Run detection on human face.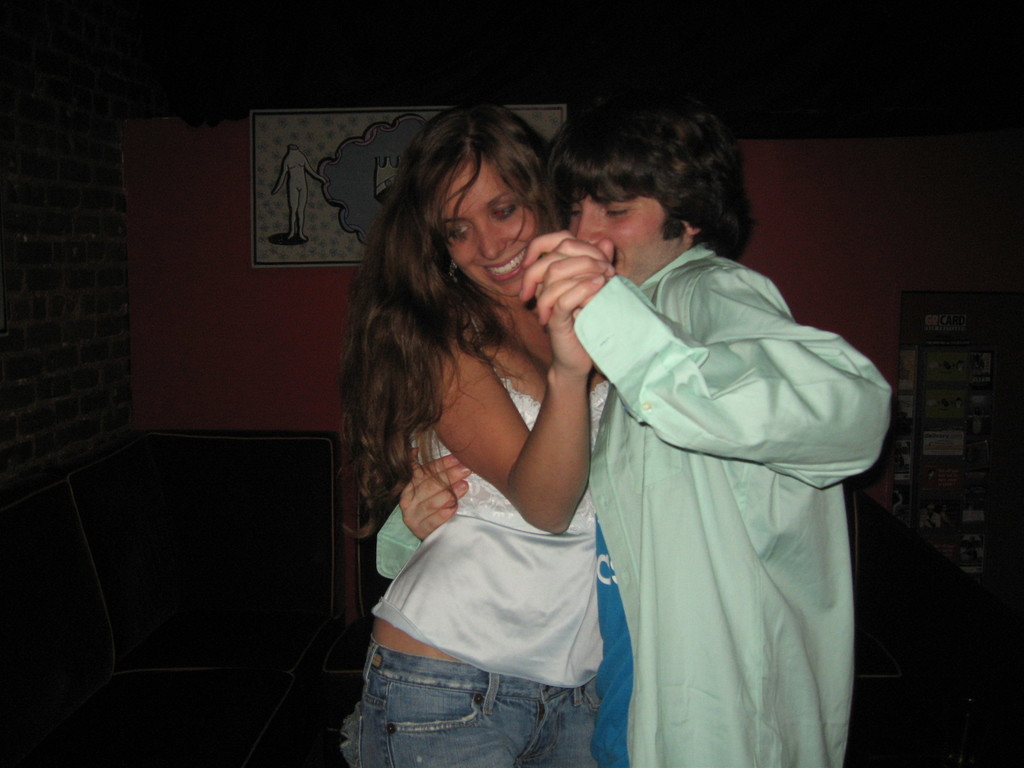
Result: {"left": 436, "top": 161, "right": 545, "bottom": 301}.
